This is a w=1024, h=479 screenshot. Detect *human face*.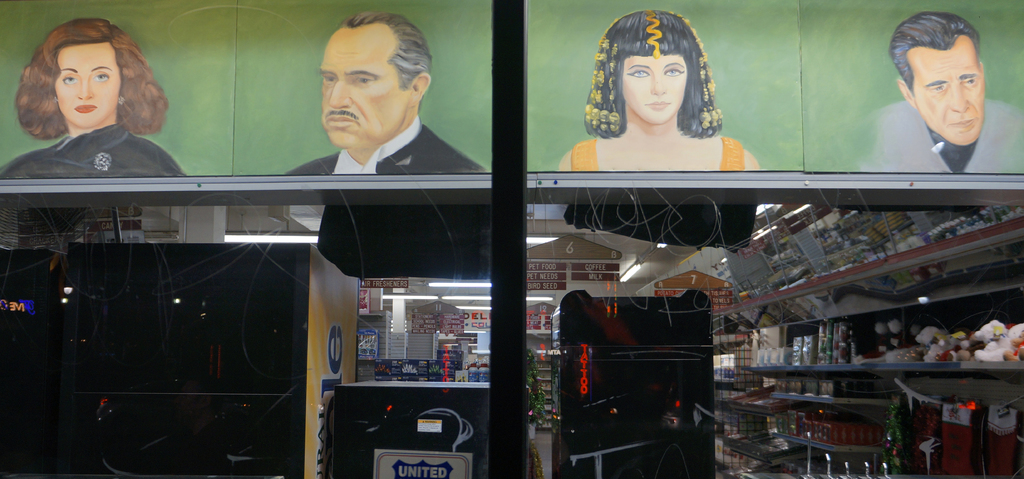
(318, 33, 407, 148).
